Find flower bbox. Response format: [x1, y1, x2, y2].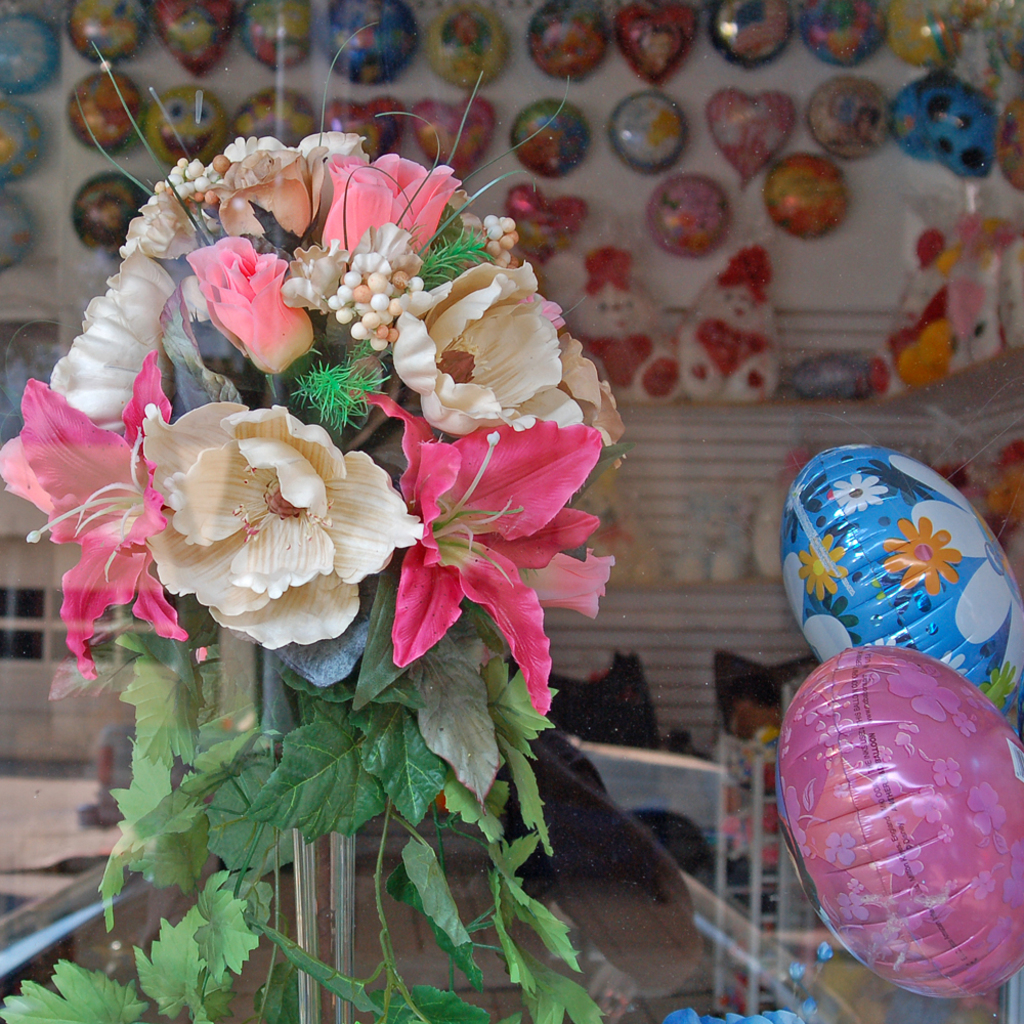
[357, 387, 607, 726].
